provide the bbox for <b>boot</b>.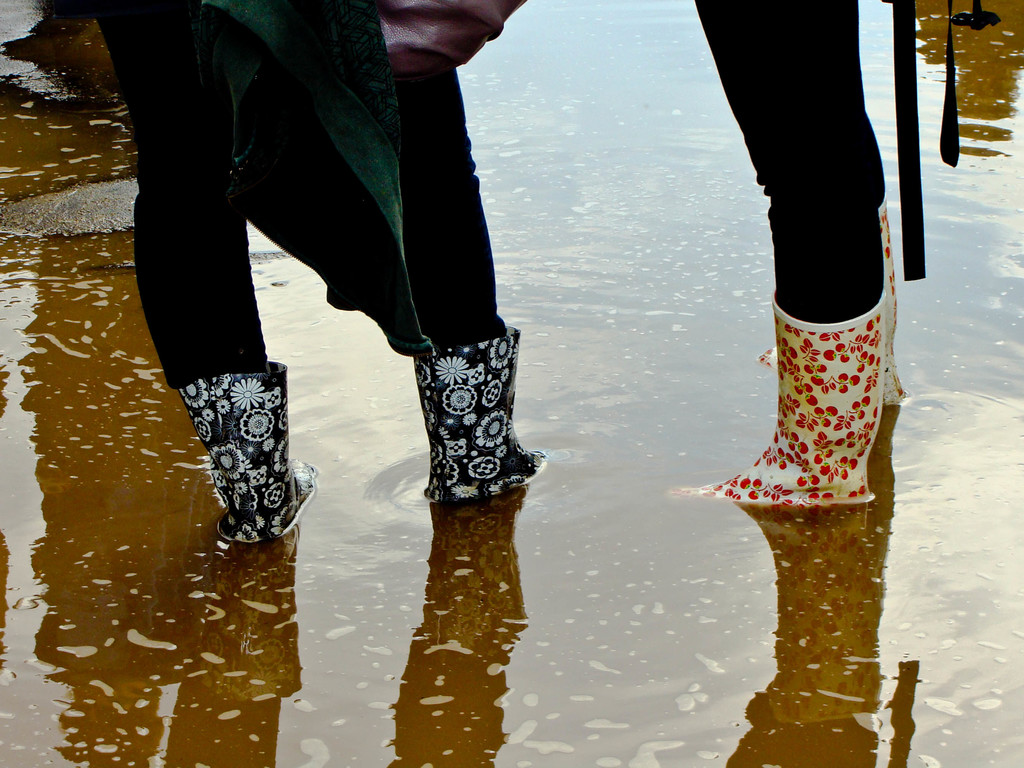
[758, 197, 911, 406].
